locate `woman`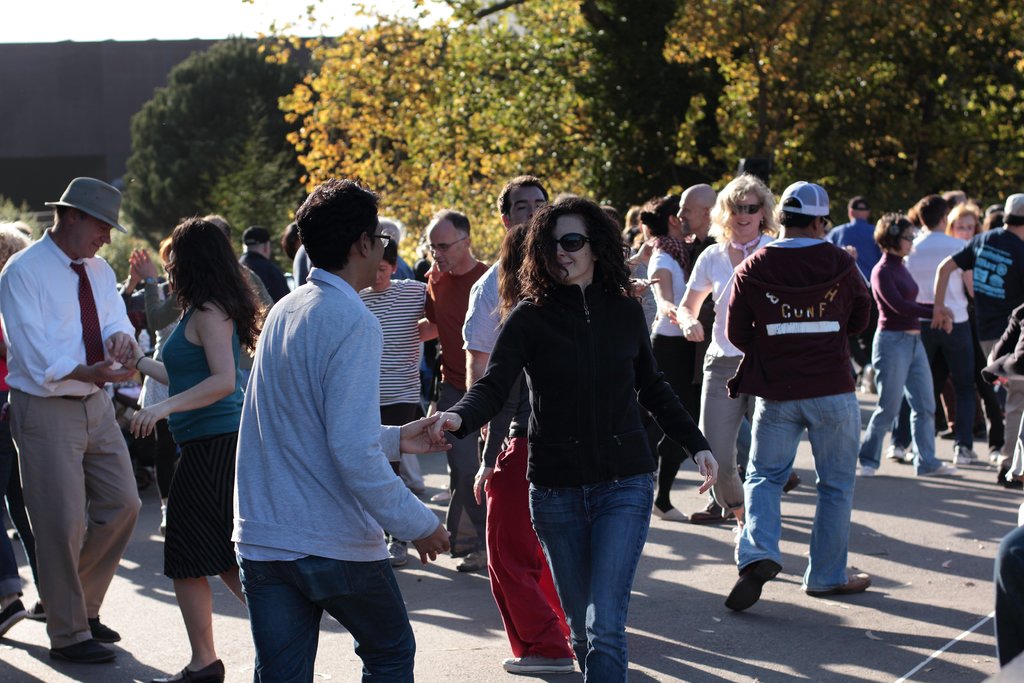
BBox(358, 236, 428, 554)
